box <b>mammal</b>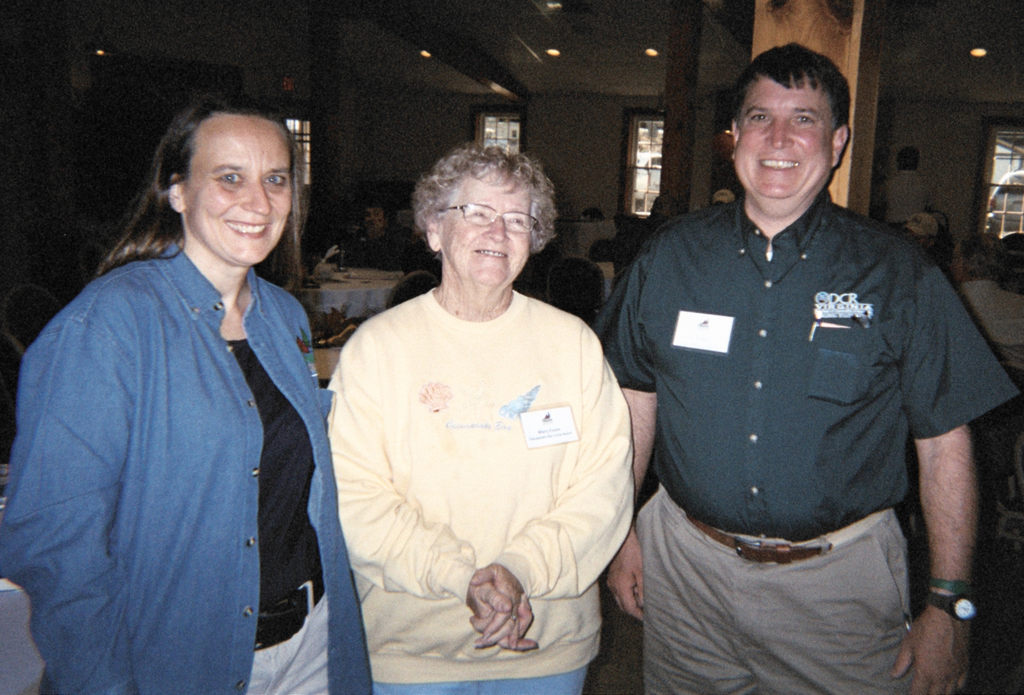
(left=0, top=94, right=371, bottom=694)
